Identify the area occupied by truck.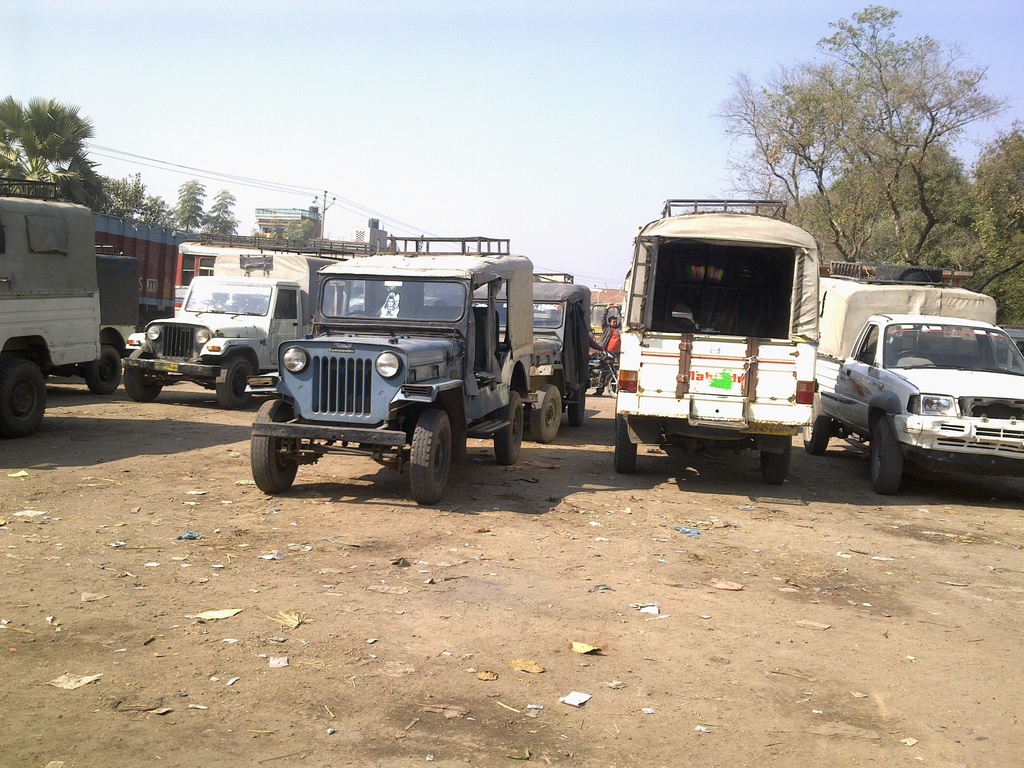
Area: 86/207/196/331.
